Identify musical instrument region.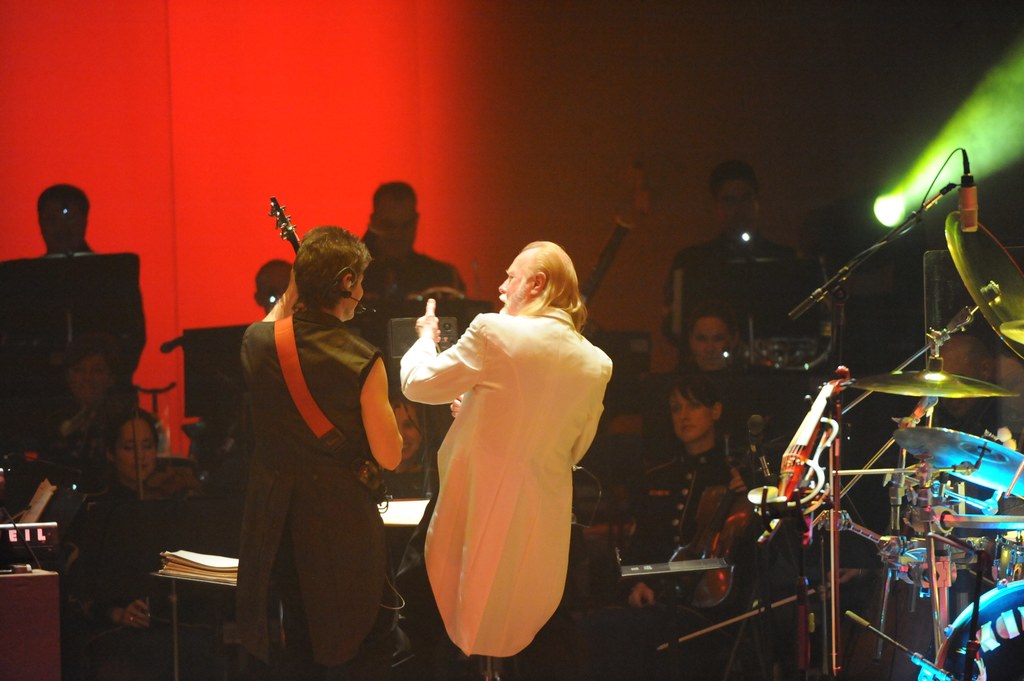
Region: <region>934, 581, 1023, 680</region>.
